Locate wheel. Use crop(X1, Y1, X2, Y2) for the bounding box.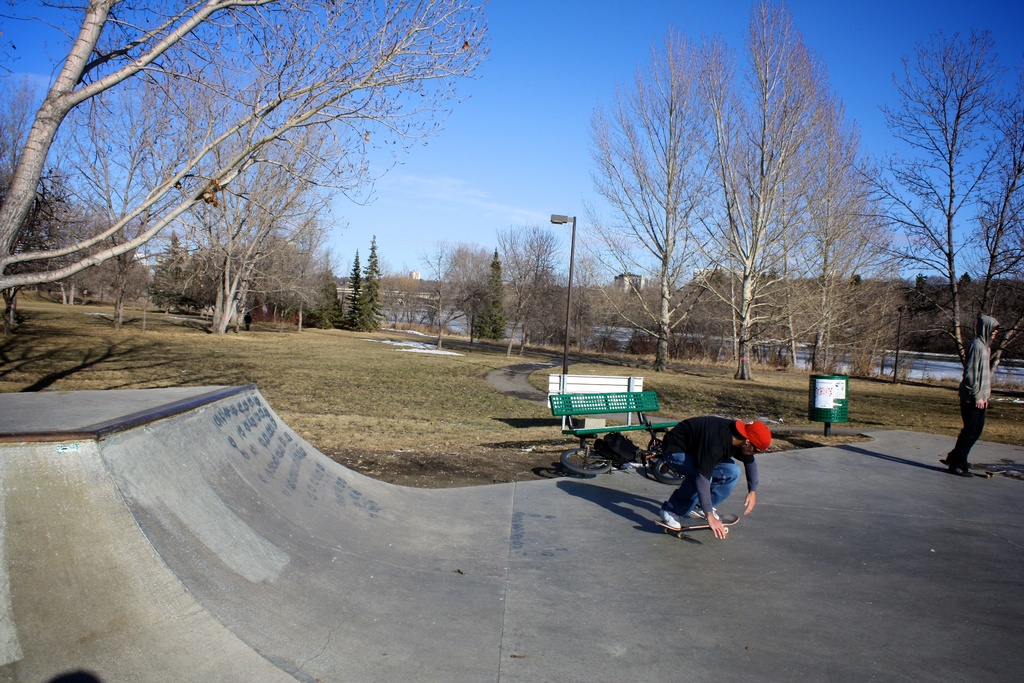
crop(723, 527, 729, 534).
